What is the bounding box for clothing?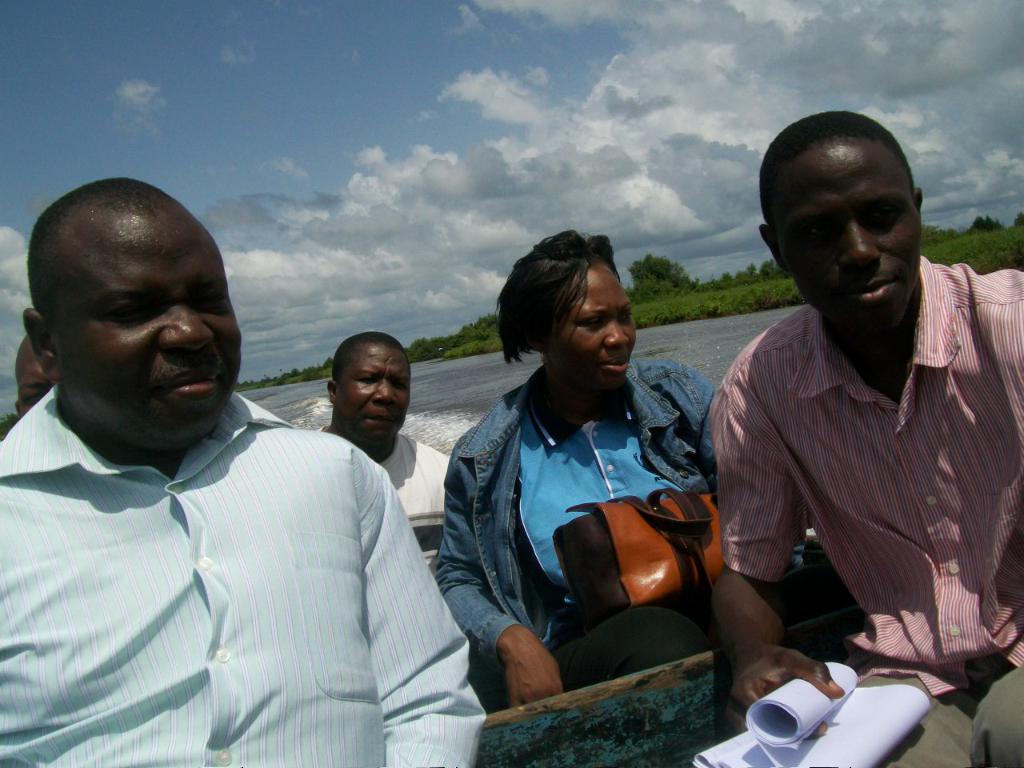
left=466, top=352, right=866, bottom=712.
